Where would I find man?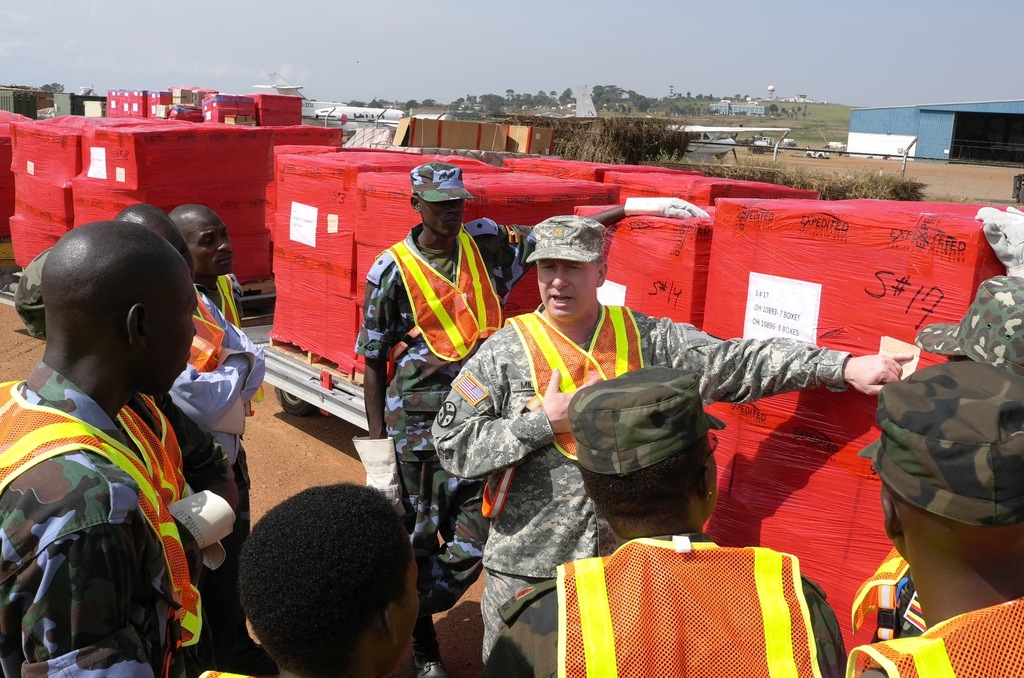
At Rect(163, 203, 277, 677).
